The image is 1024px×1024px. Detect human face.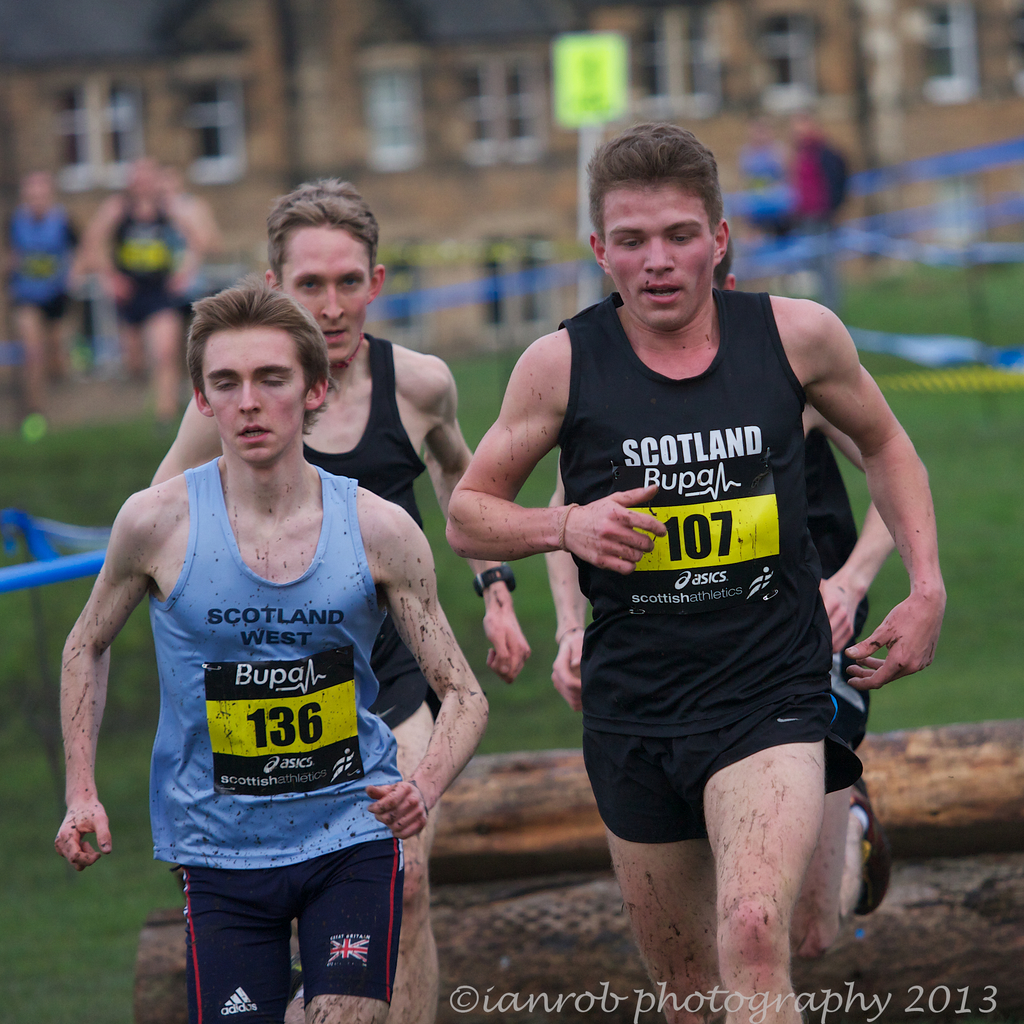
Detection: {"left": 605, "top": 183, "right": 724, "bottom": 321}.
